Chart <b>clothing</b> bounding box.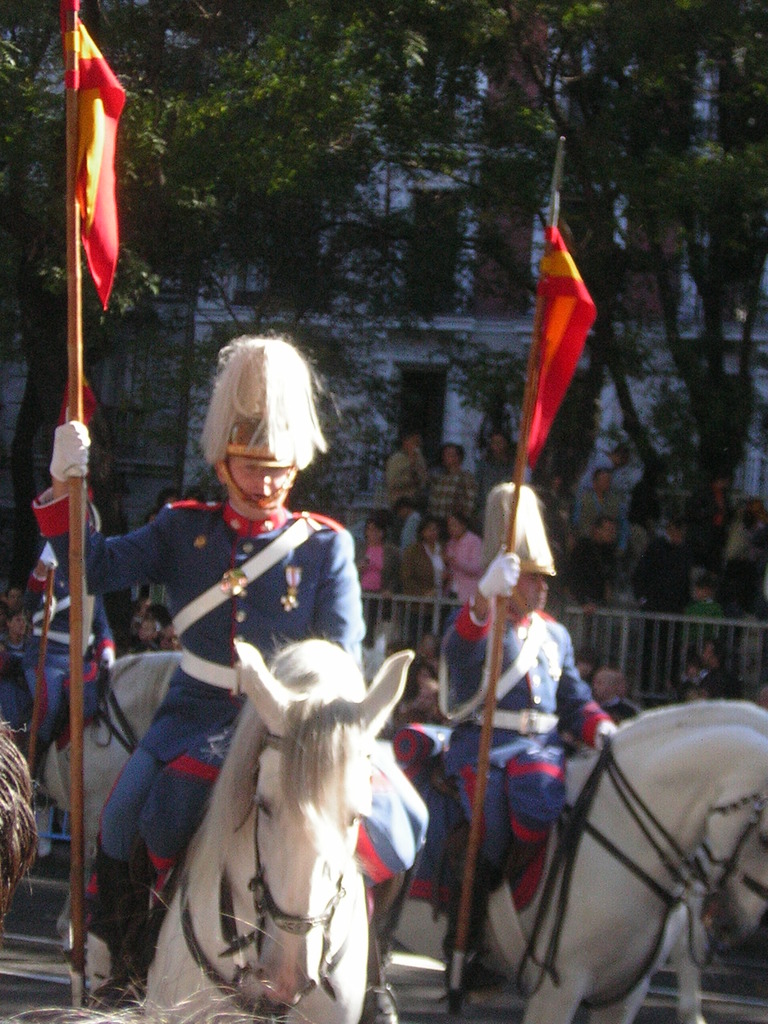
Charted: x1=642, y1=531, x2=694, y2=600.
